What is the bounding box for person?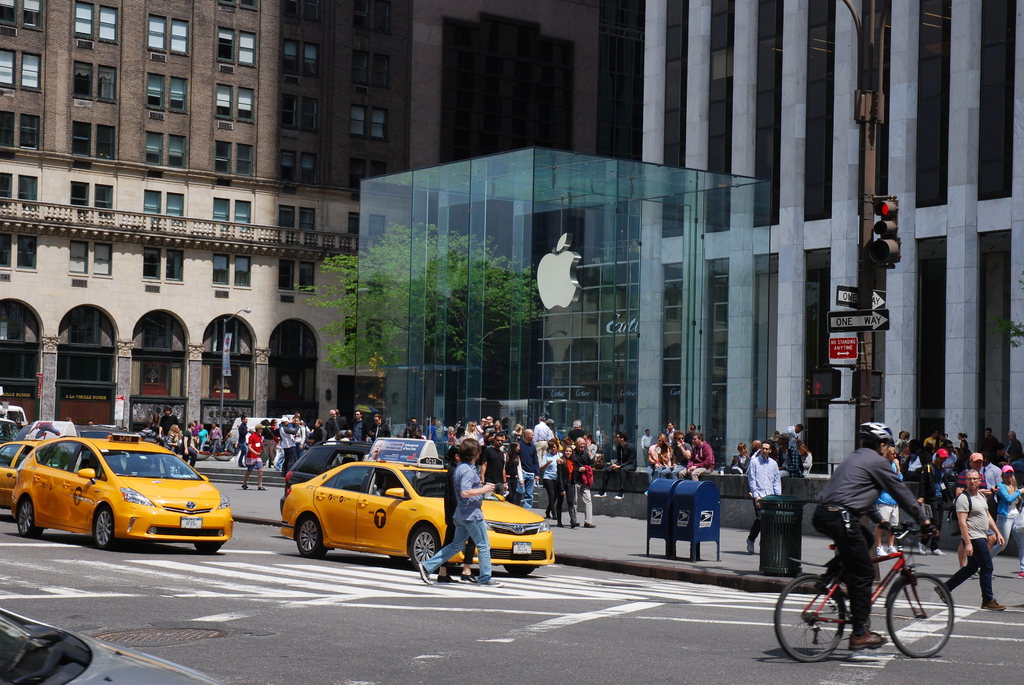
(x1=513, y1=421, x2=524, y2=445).
